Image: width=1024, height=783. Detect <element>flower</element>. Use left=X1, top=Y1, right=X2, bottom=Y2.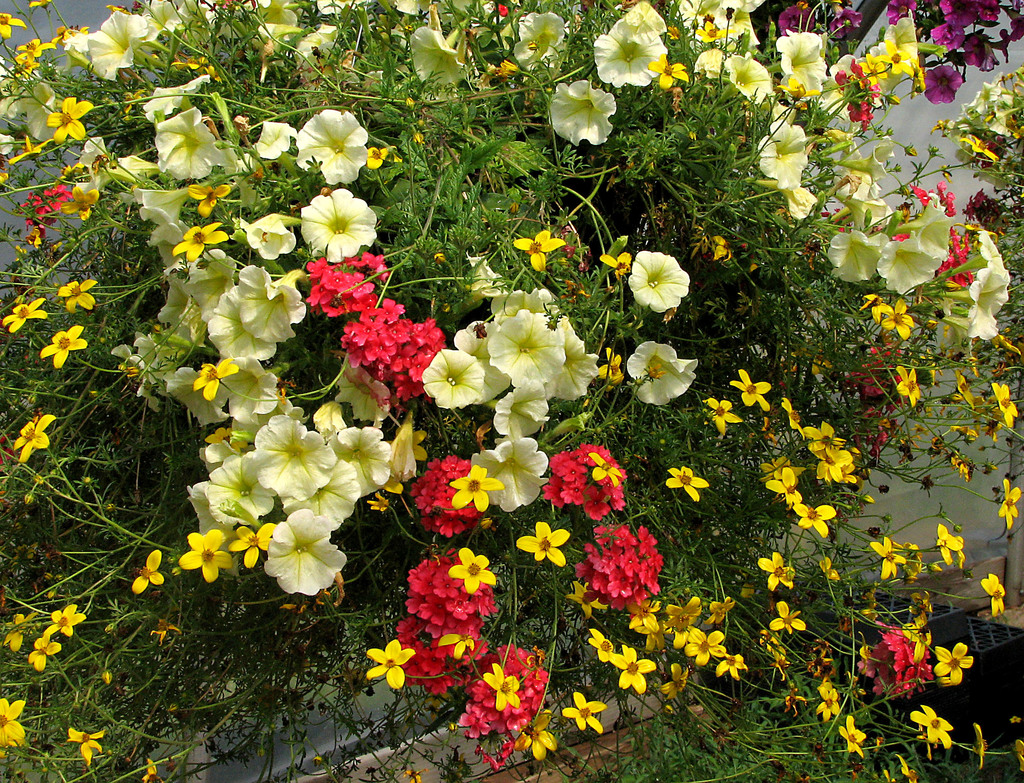
left=43, top=600, right=87, bottom=631.
